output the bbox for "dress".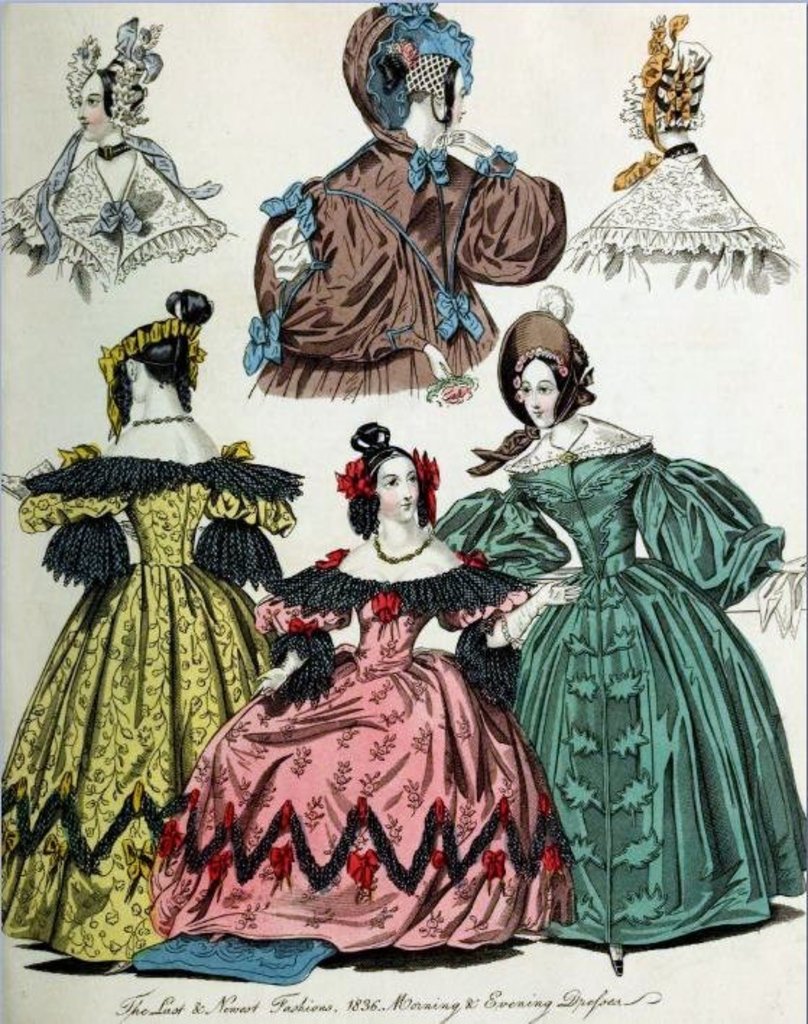
[left=249, top=1, right=565, bottom=401].
